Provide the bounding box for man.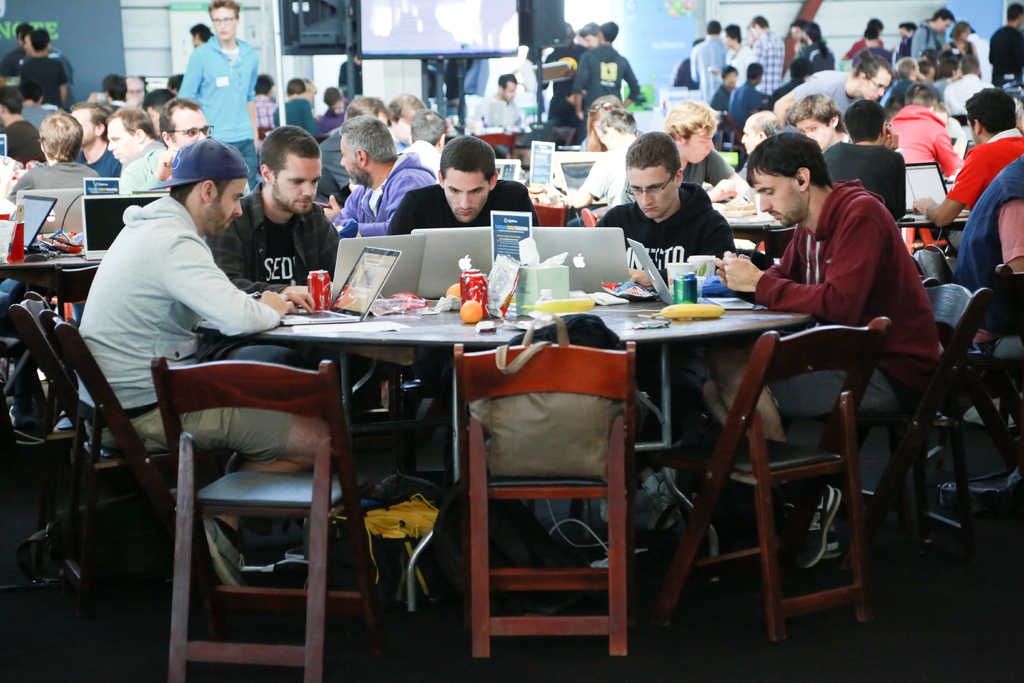
(x1=620, y1=98, x2=751, y2=199).
